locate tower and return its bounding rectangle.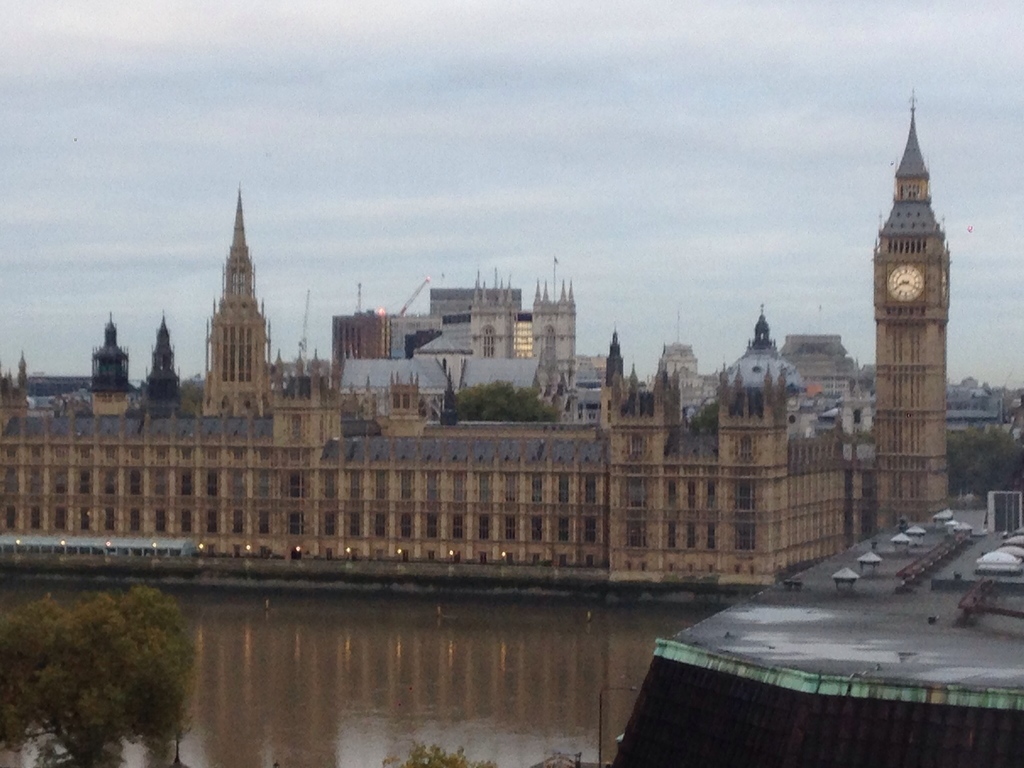
865/81/952/548.
